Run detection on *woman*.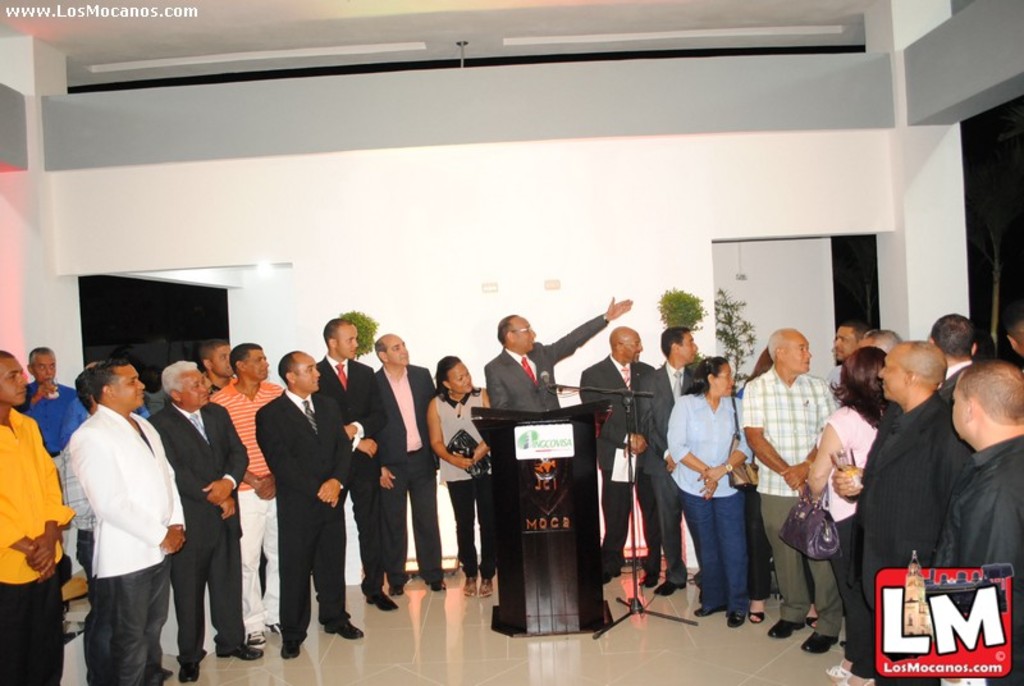
Result: detection(800, 343, 896, 685).
